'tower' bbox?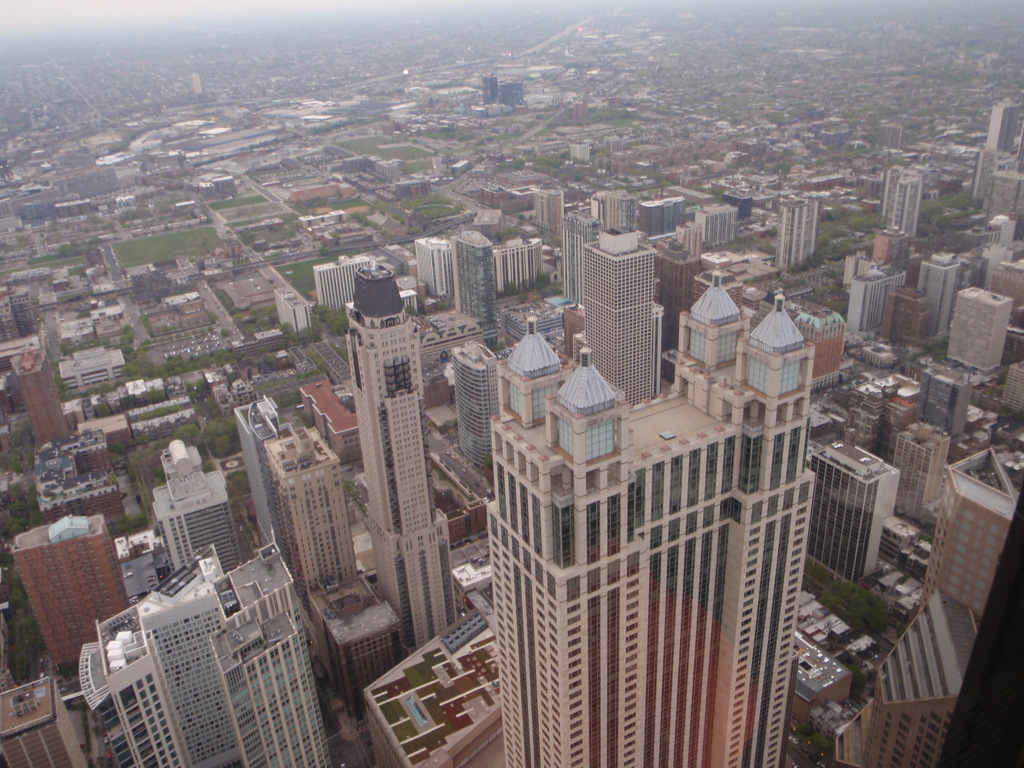
{"x1": 468, "y1": 236, "x2": 508, "y2": 328}
